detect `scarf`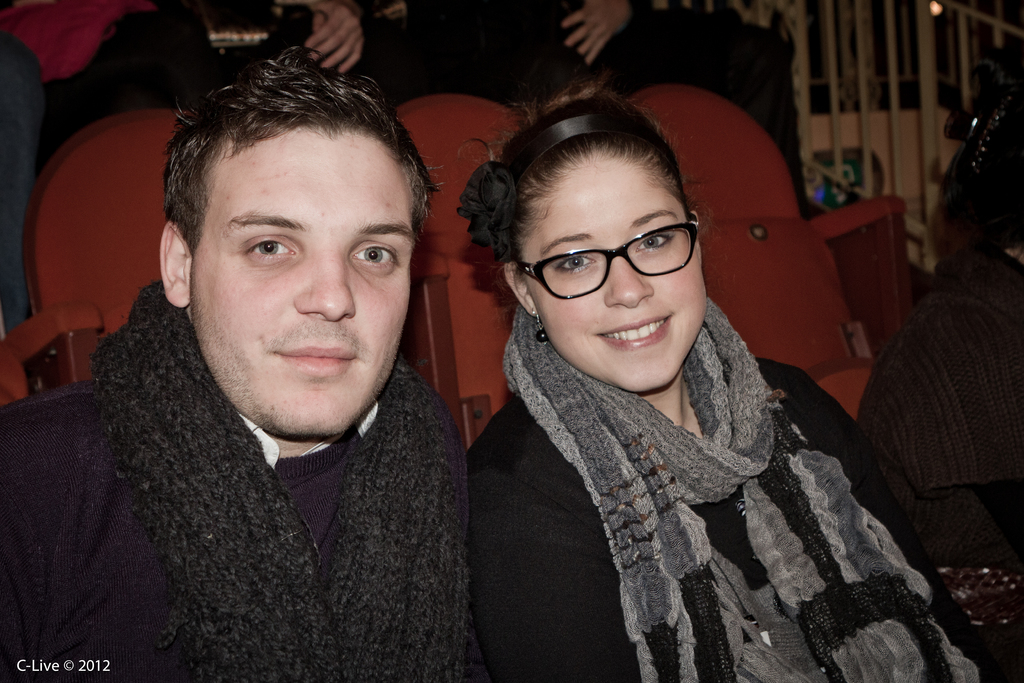
bbox(90, 281, 467, 682)
